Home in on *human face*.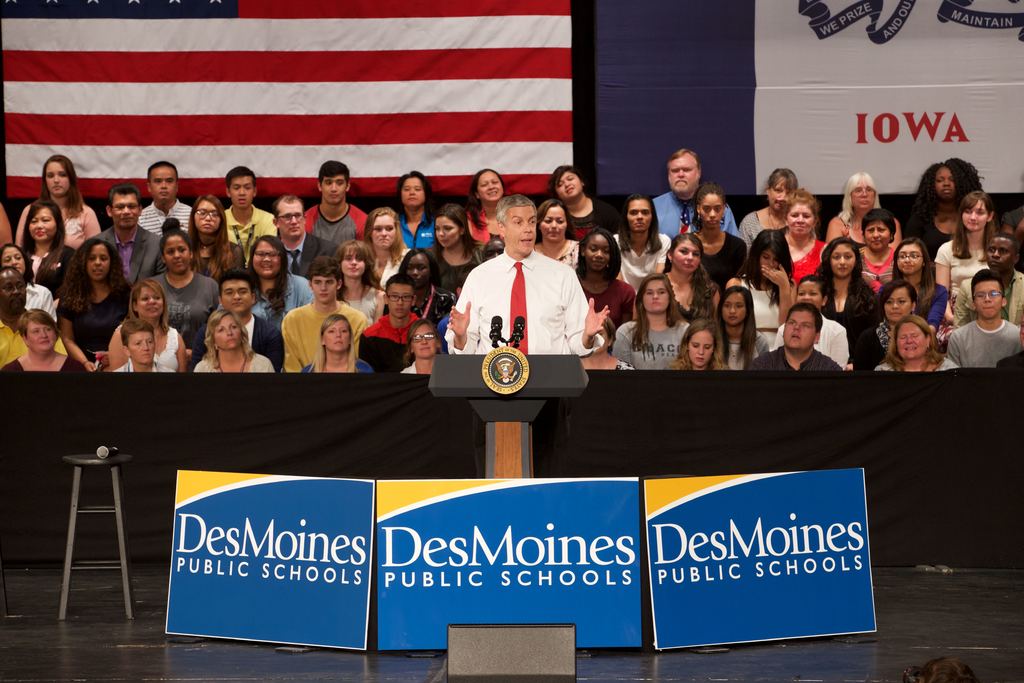
Homed in at <region>934, 157, 961, 194</region>.
